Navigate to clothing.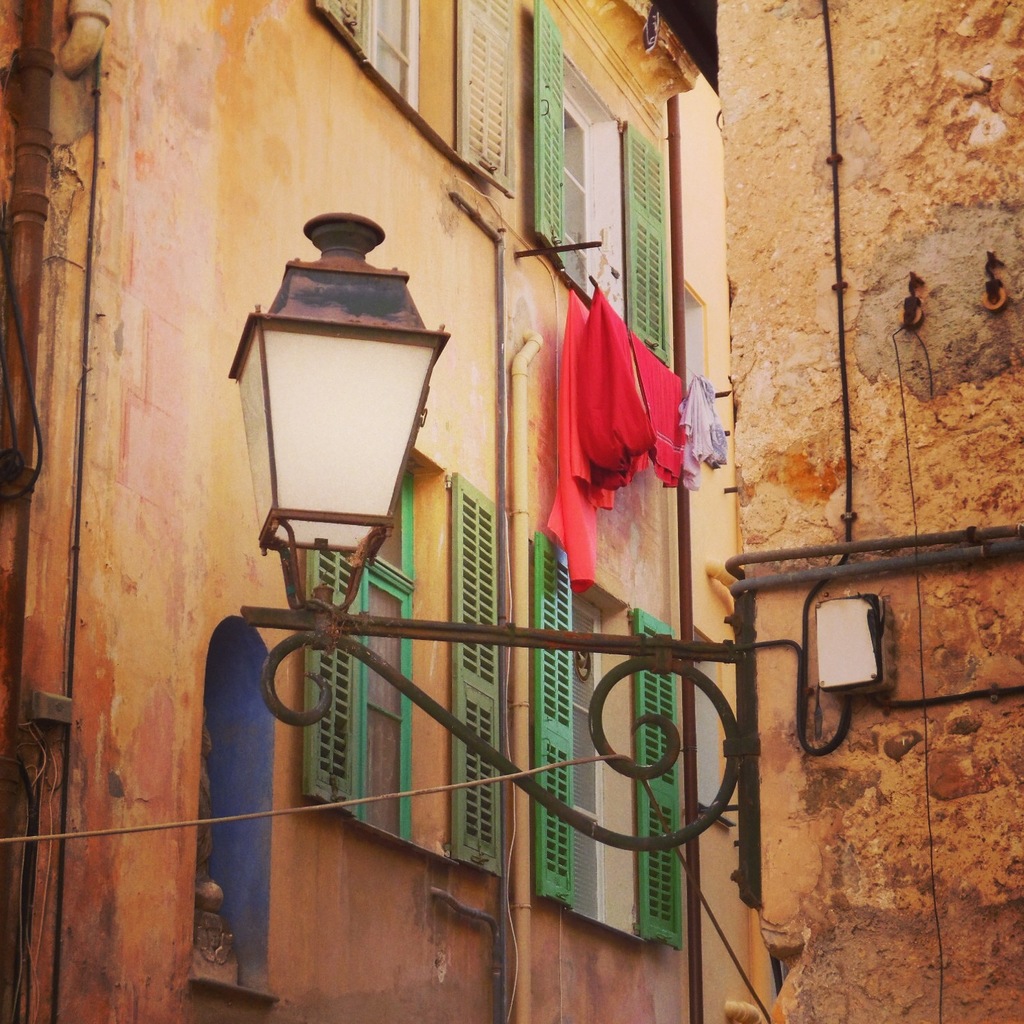
Navigation target: region(515, 272, 710, 612).
